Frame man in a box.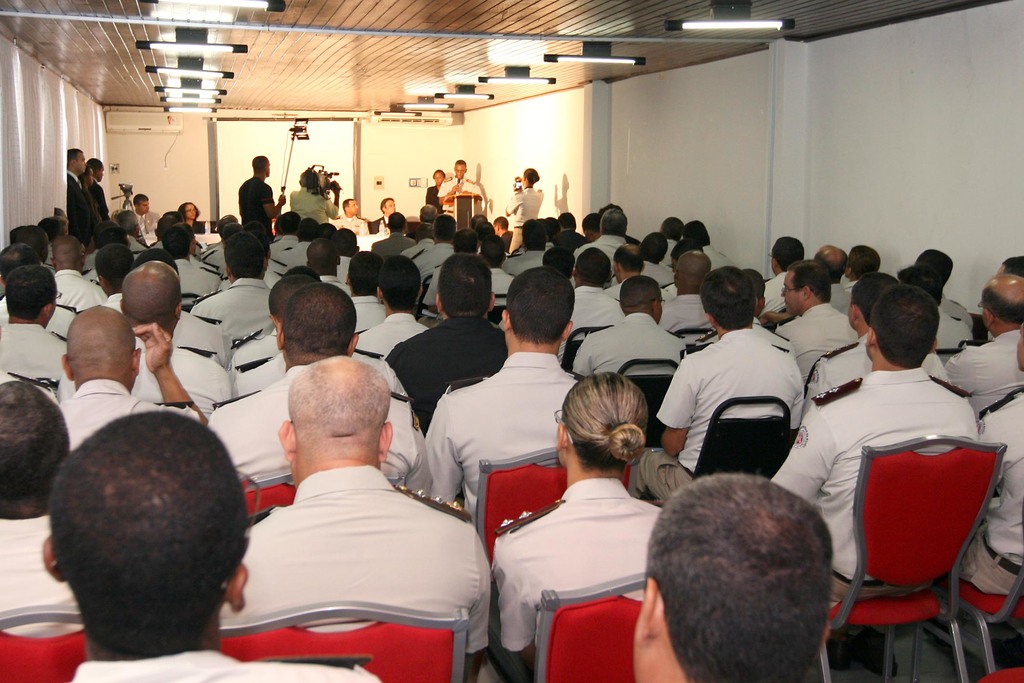
rect(767, 277, 975, 580).
